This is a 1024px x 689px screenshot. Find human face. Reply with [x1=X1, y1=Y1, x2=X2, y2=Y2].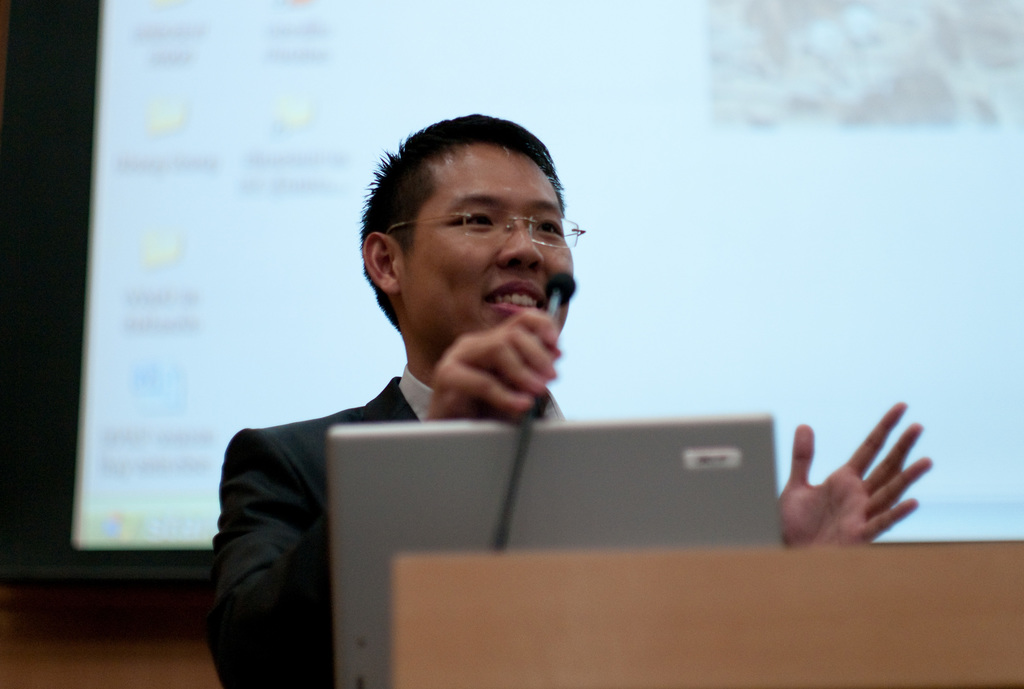
[x1=399, y1=145, x2=569, y2=344].
